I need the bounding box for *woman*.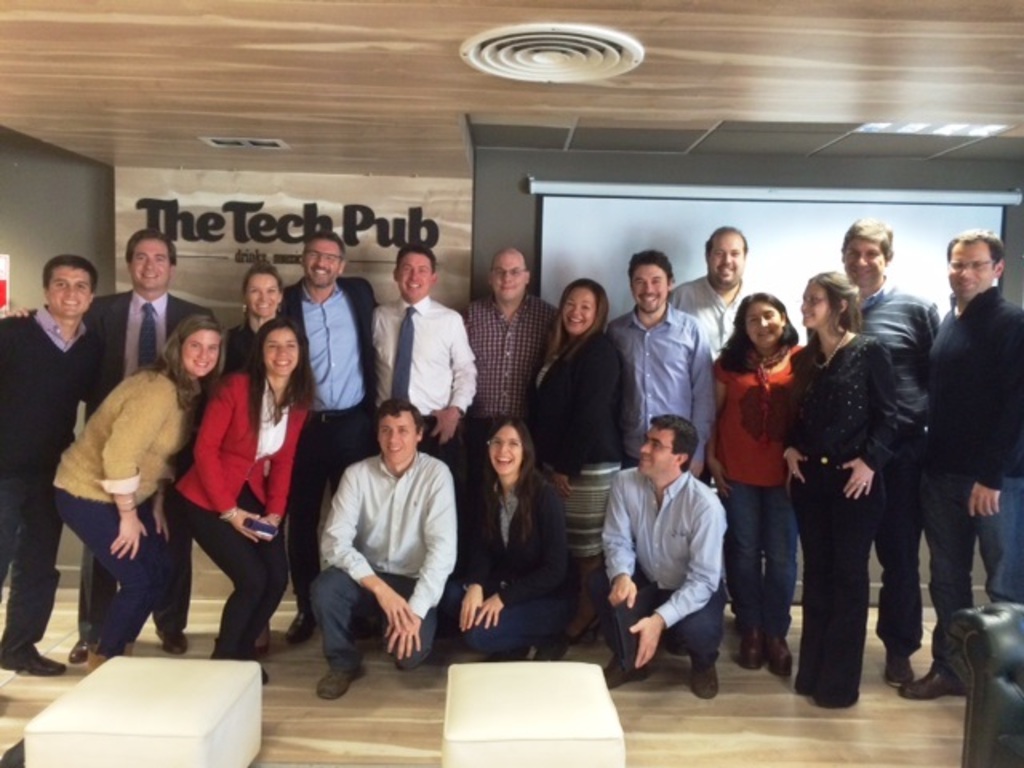
Here it is: {"left": 462, "top": 403, "right": 574, "bottom": 680}.
